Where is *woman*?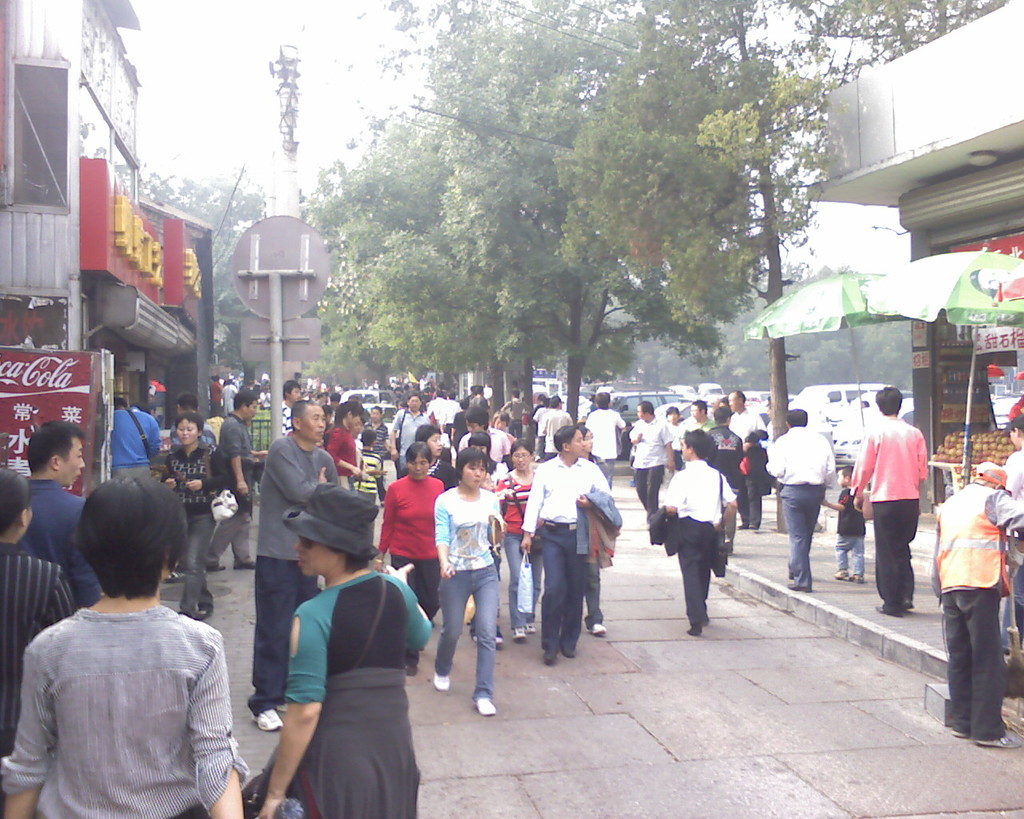
{"x1": 502, "y1": 440, "x2": 542, "y2": 645}.
